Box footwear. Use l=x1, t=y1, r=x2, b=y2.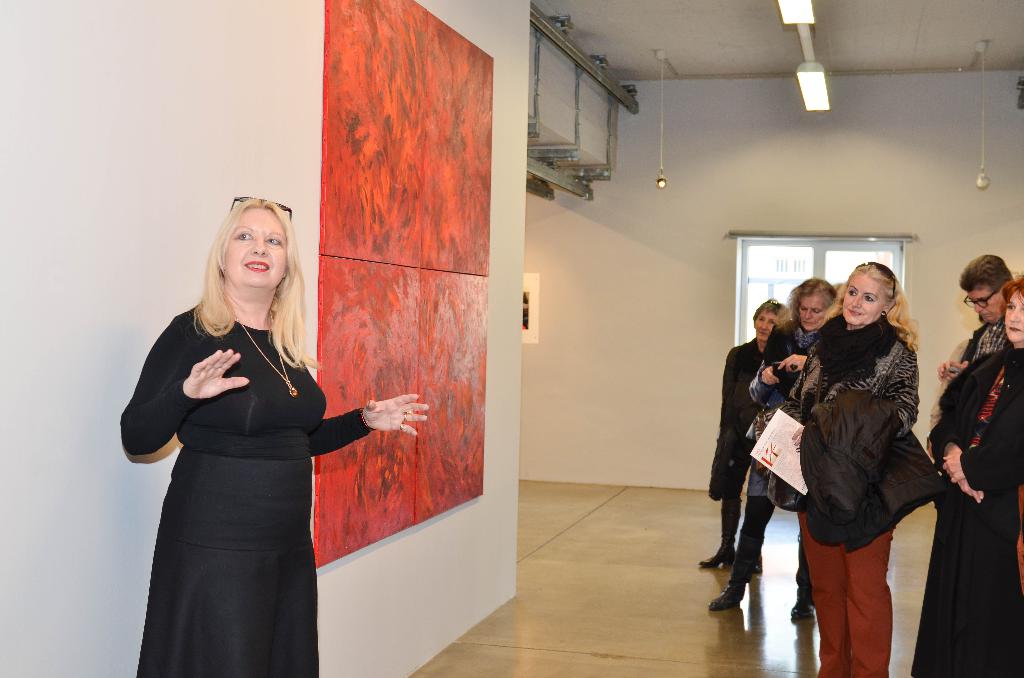
l=756, t=560, r=764, b=573.
